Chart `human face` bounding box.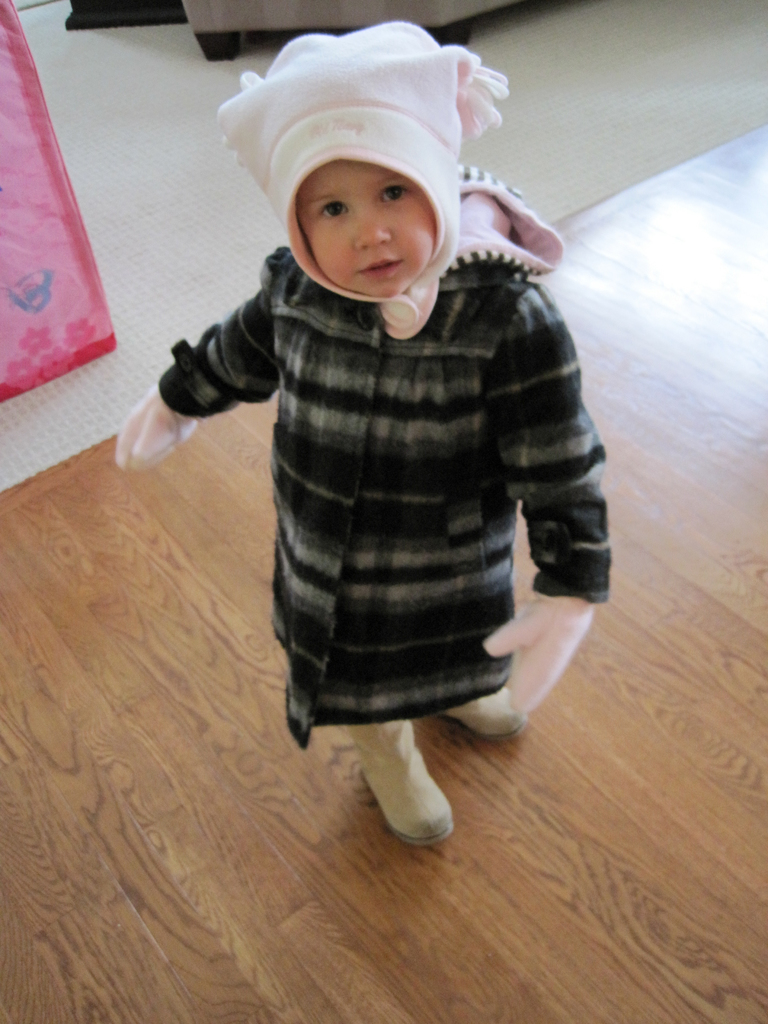
Charted: bbox=[303, 154, 431, 308].
